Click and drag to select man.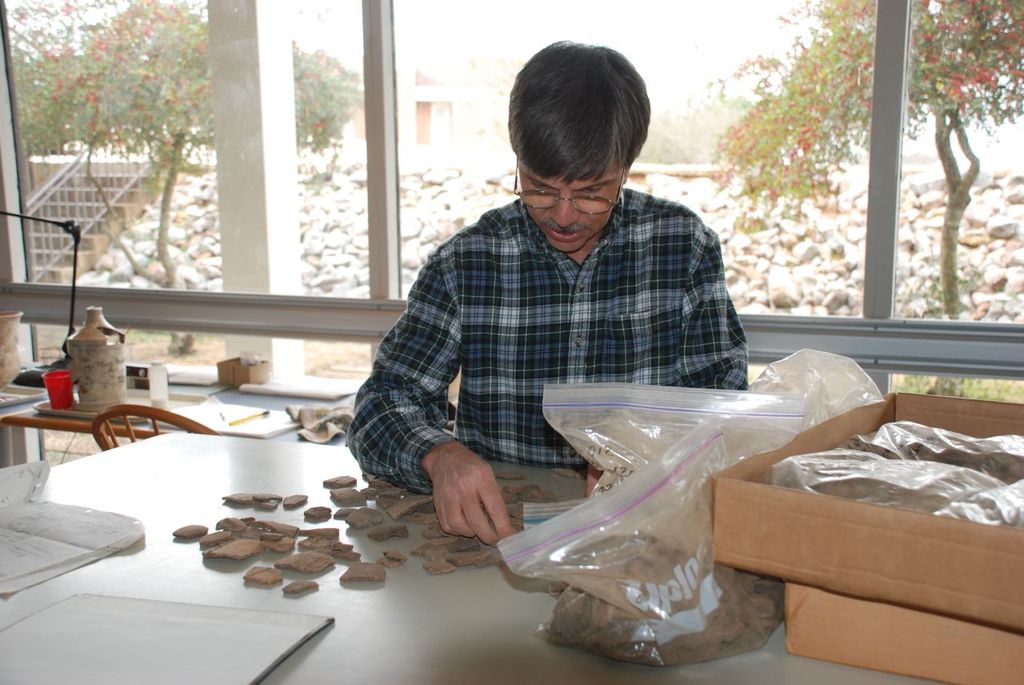
Selection: (333,57,795,591).
